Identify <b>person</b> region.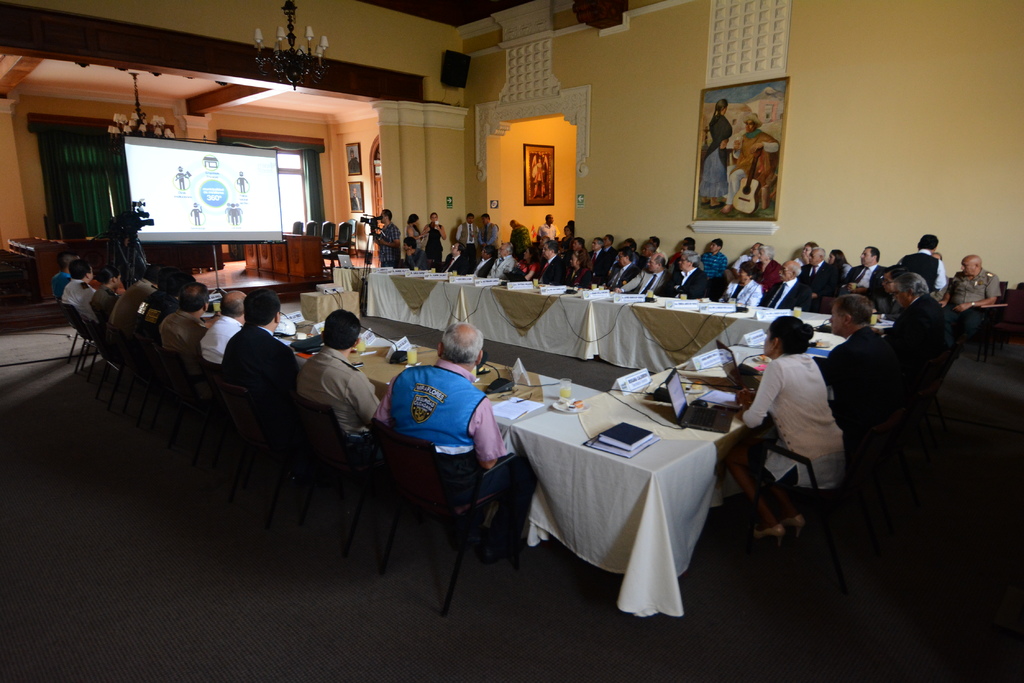
Region: 292 310 381 482.
